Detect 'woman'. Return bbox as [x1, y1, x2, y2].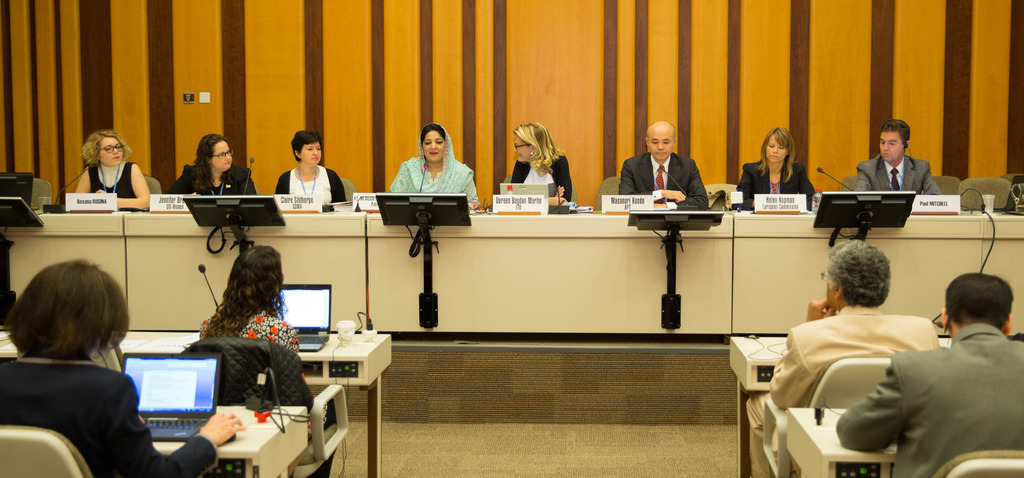
[388, 123, 480, 212].
